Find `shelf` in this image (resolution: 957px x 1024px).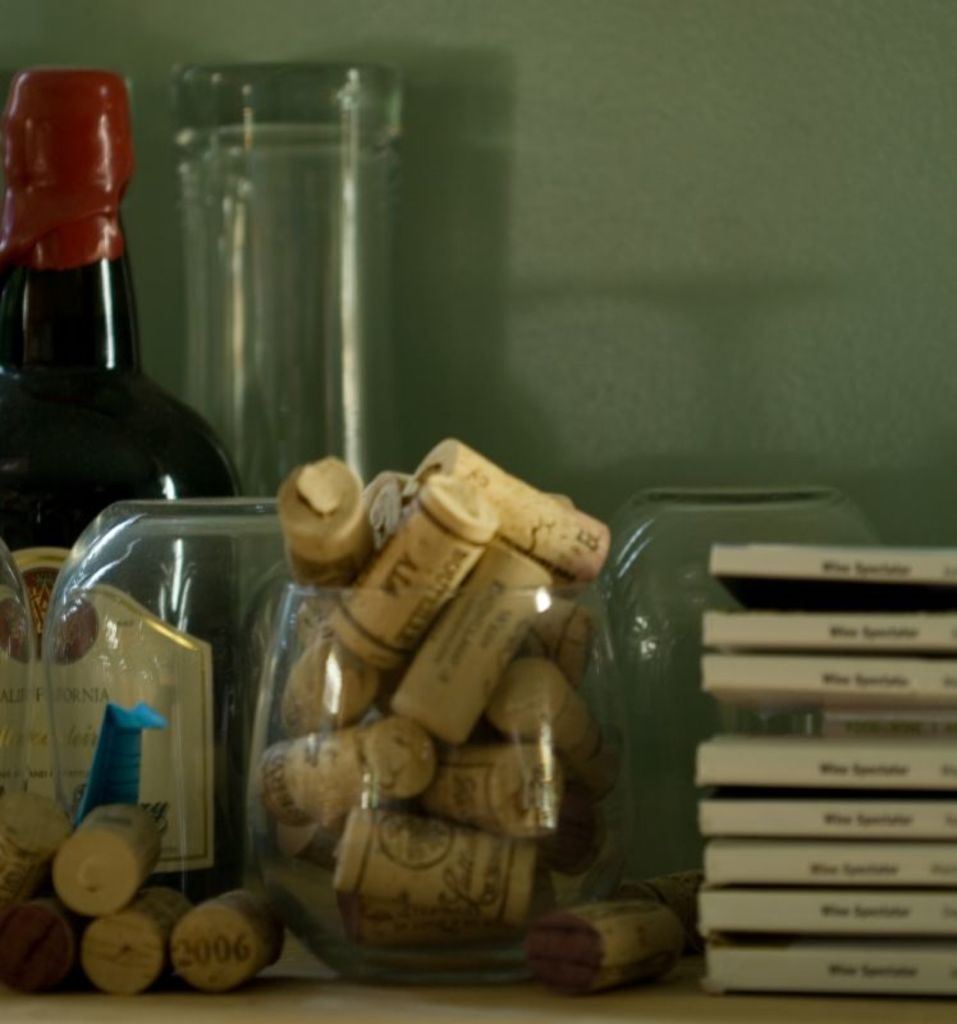
bbox=(0, 948, 956, 1023).
